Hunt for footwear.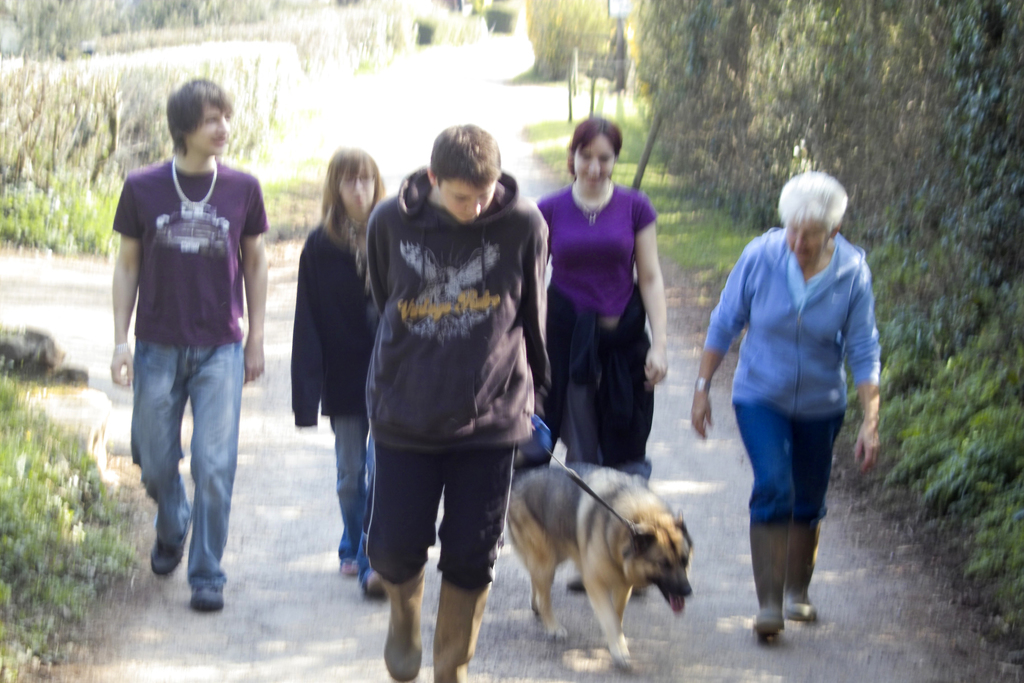
Hunted down at box=[568, 575, 585, 593].
